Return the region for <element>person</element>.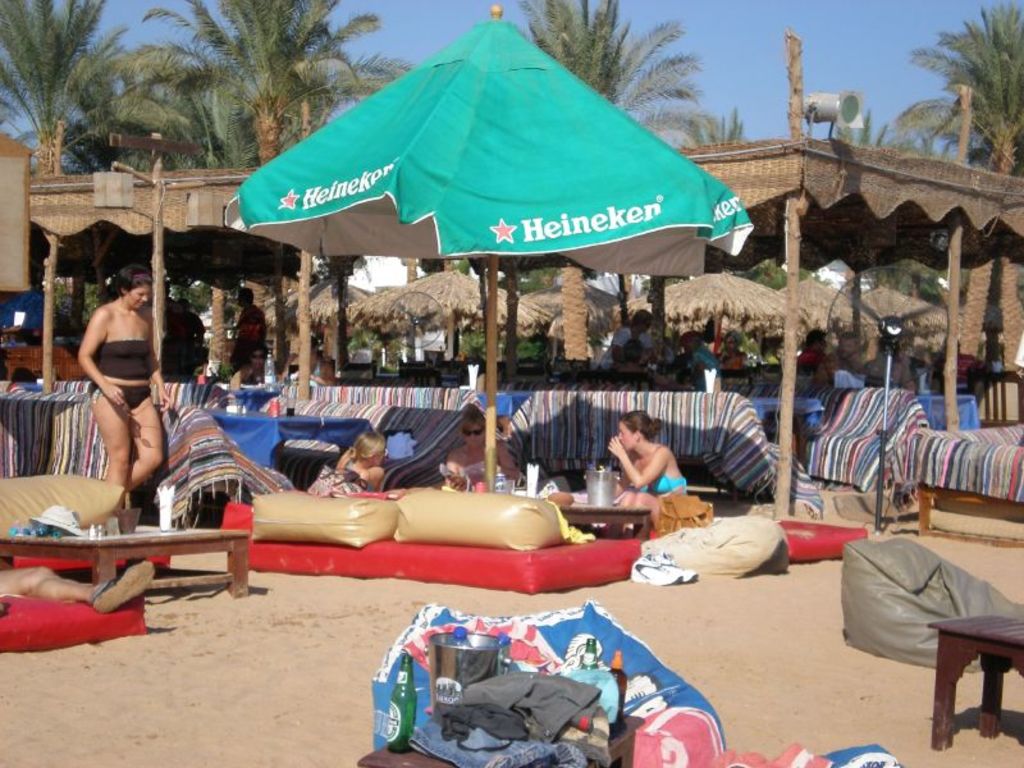
796, 325, 831, 367.
